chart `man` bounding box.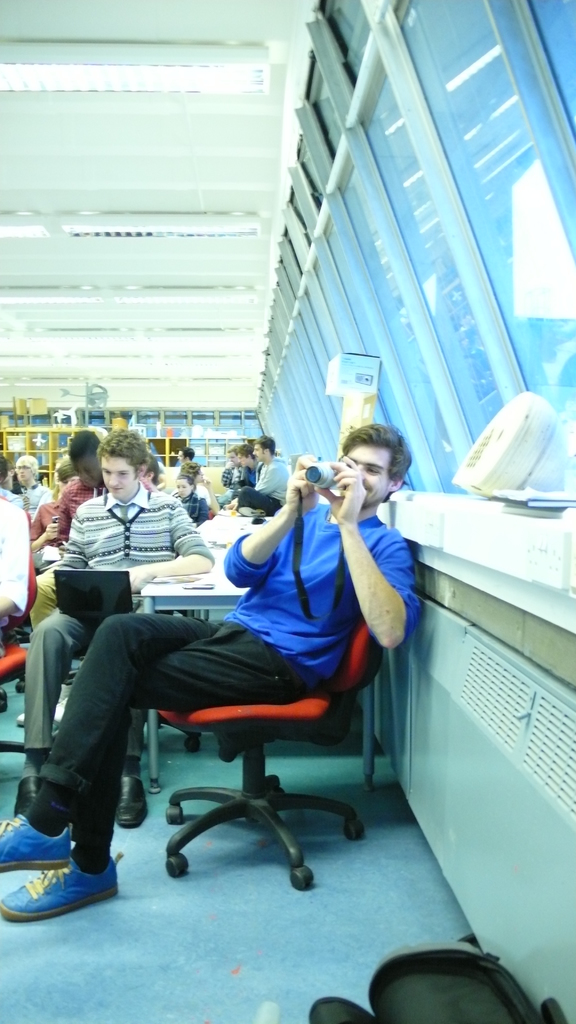
Charted: {"x1": 11, "y1": 452, "x2": 56, "y2": 512}.
